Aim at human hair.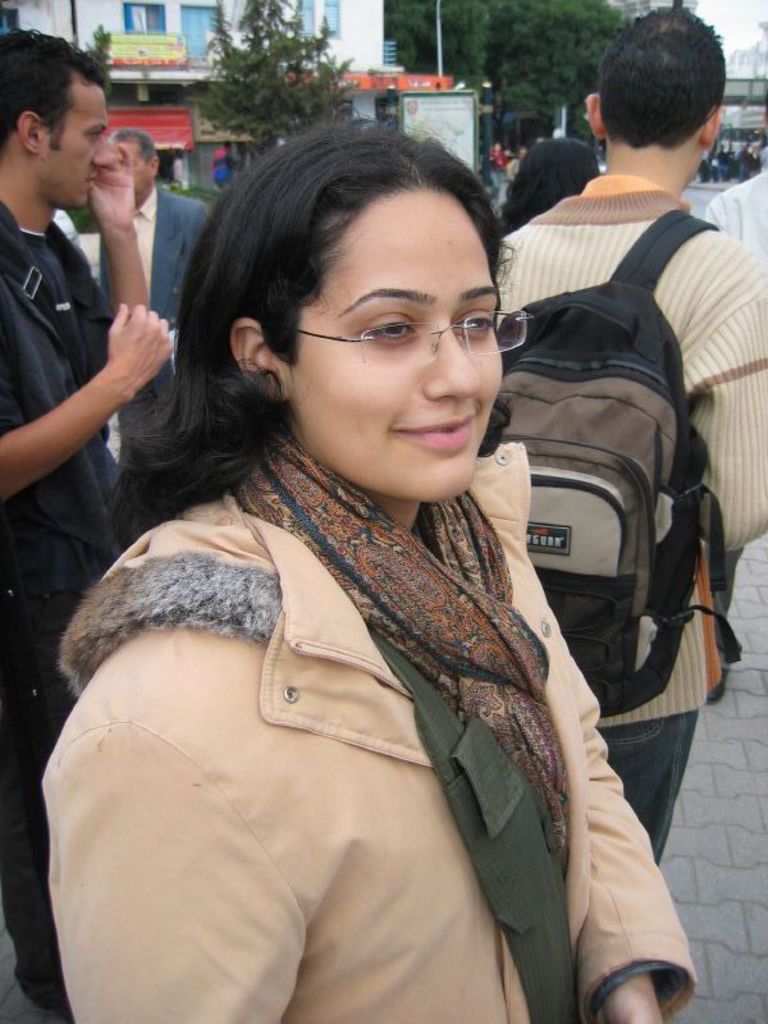
Aimed at 108 123 160 168.
